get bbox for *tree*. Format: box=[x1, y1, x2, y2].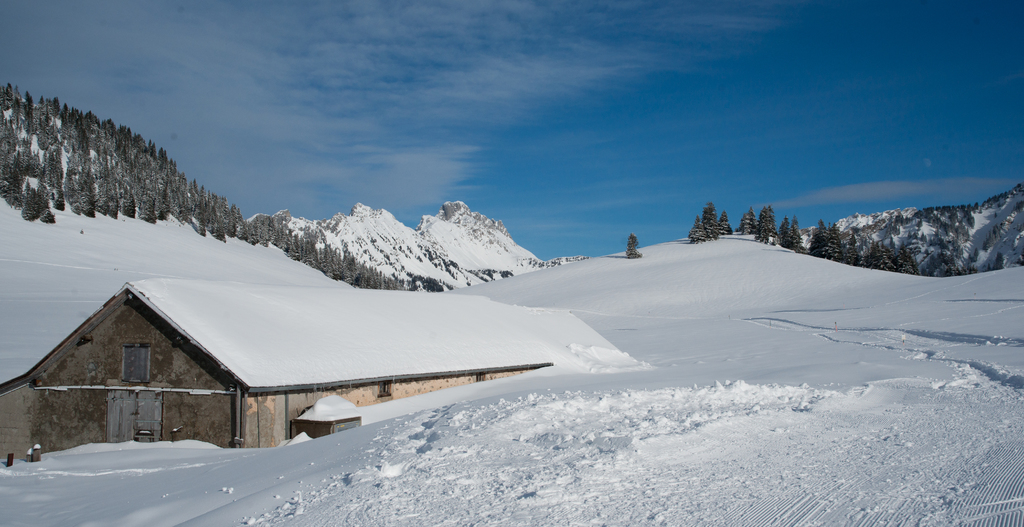
box=[714, 213, 731, 237].
